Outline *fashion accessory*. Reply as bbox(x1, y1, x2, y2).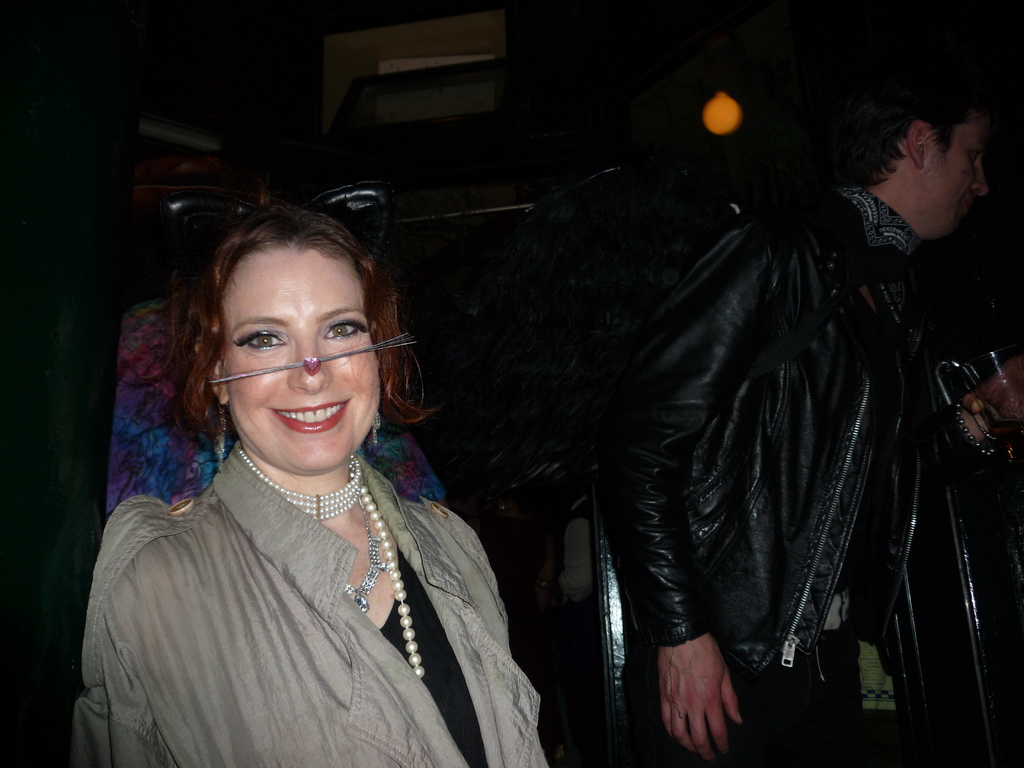
bbox(345, 500, 387, 613).
